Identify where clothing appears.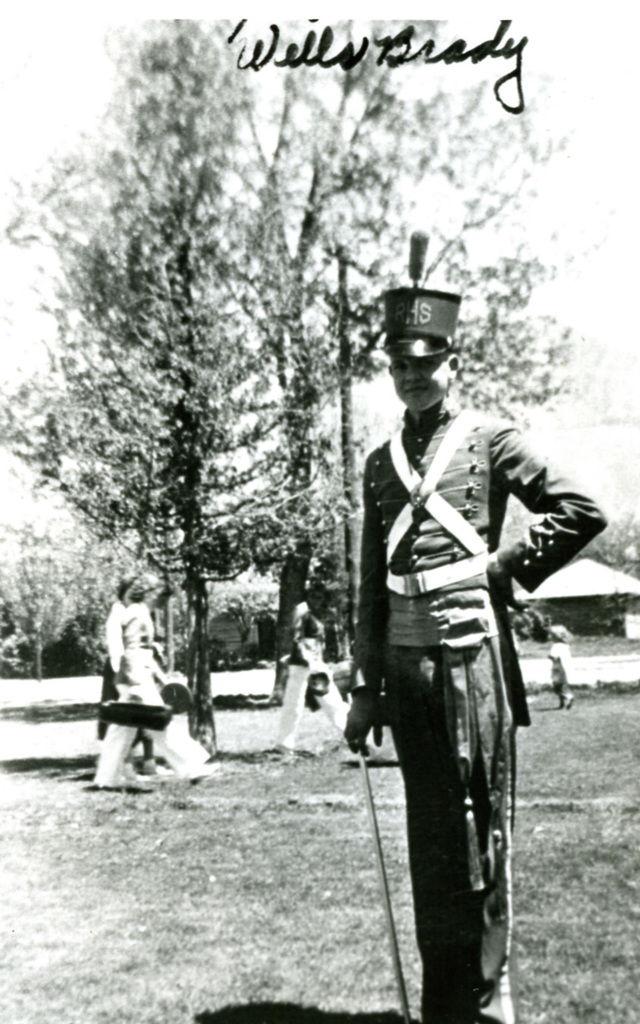
Appears at Rect(99, 609, 171, 769).
